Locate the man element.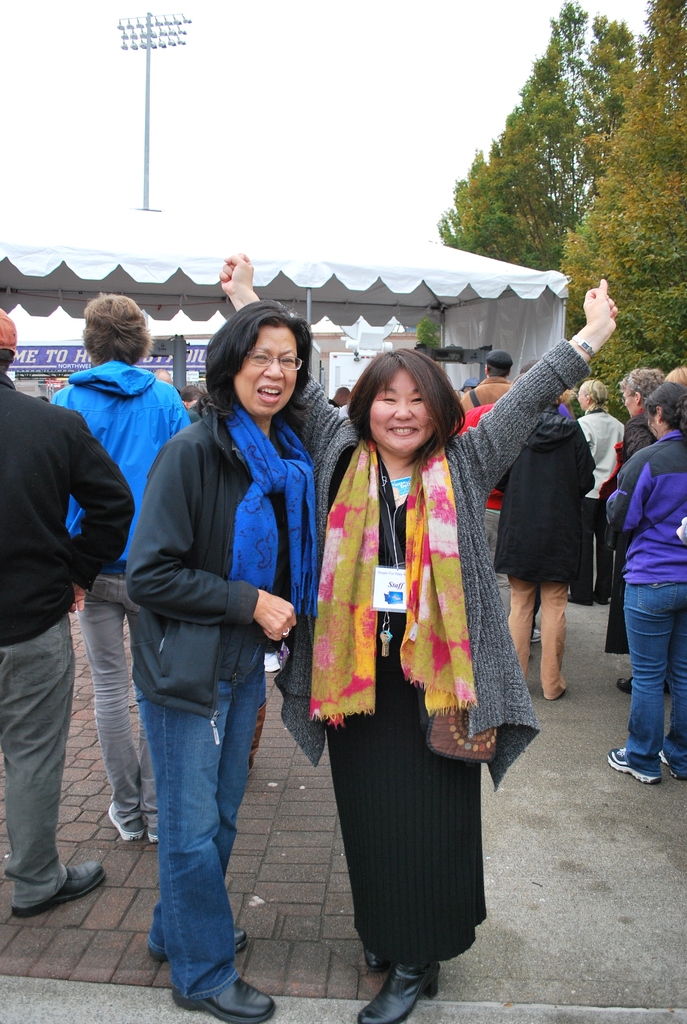
Element bbox: BBox(0, 309, 138, 922).
